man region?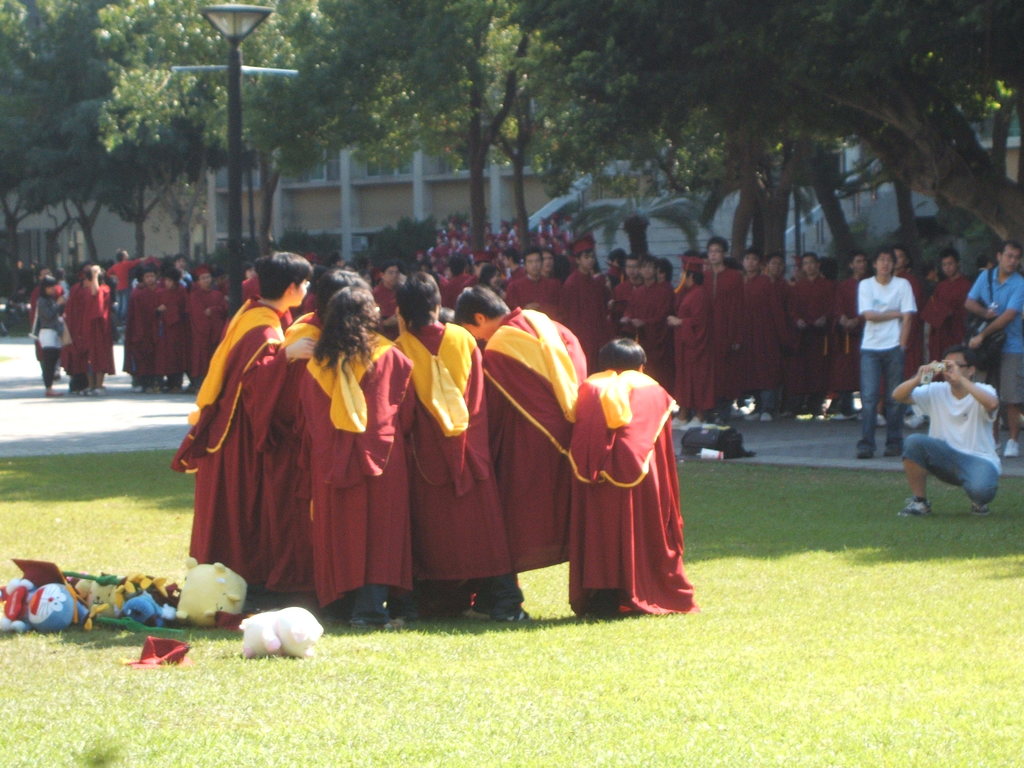
(left=667, top=250, right=712, bottom=426)
